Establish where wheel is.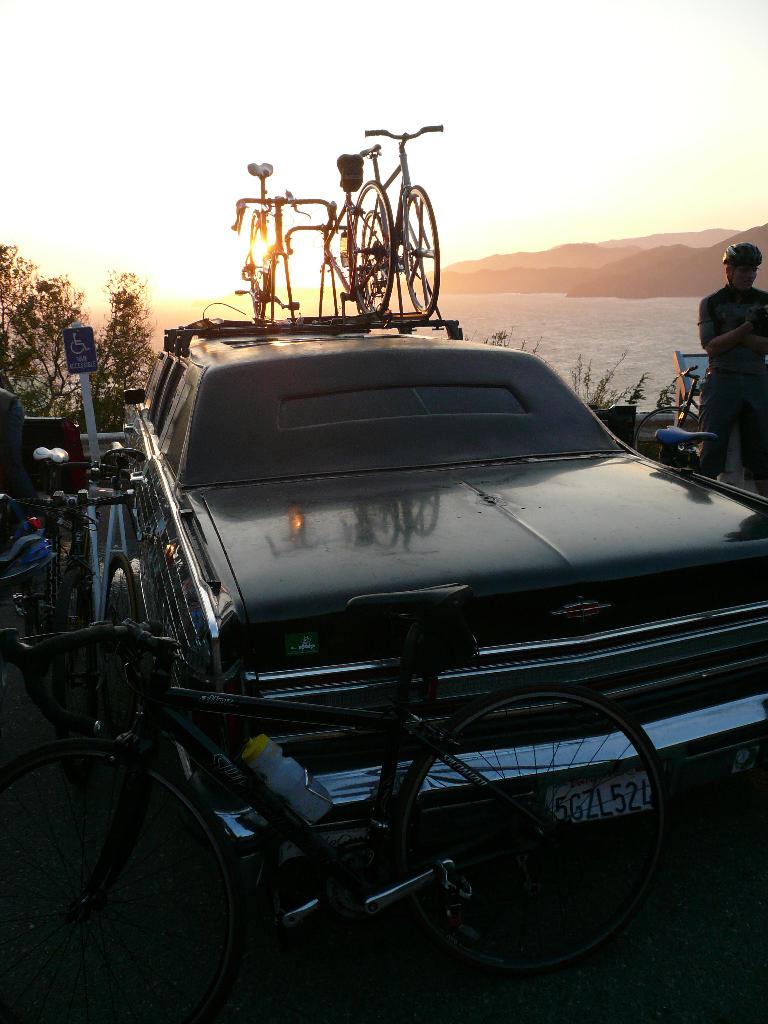
Established at [388,684,672,998].
